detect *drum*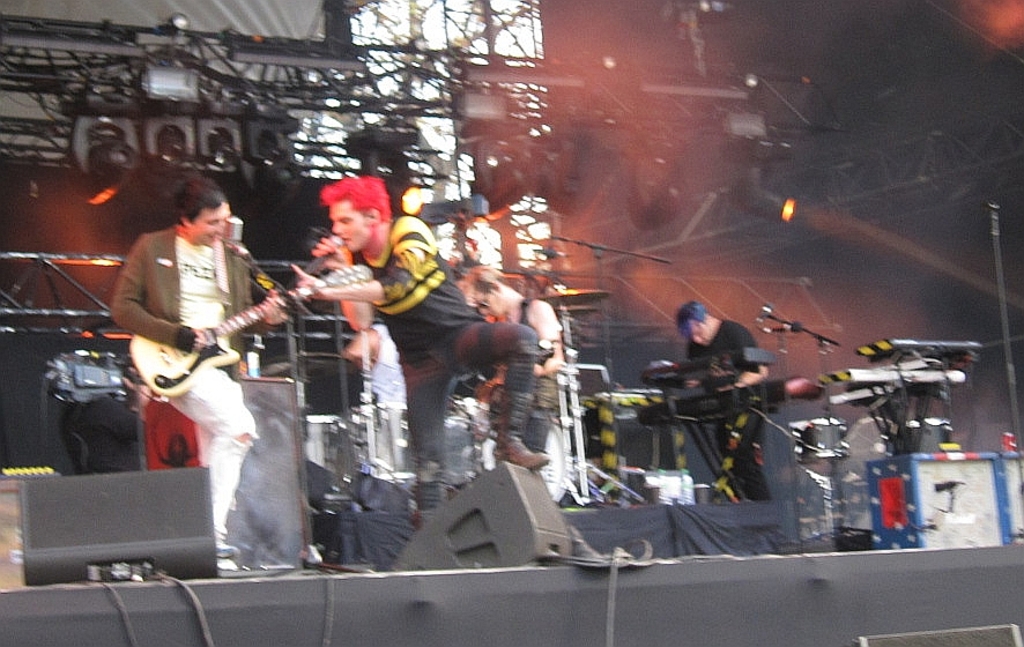
bbox(304, 410, 357, 518)
